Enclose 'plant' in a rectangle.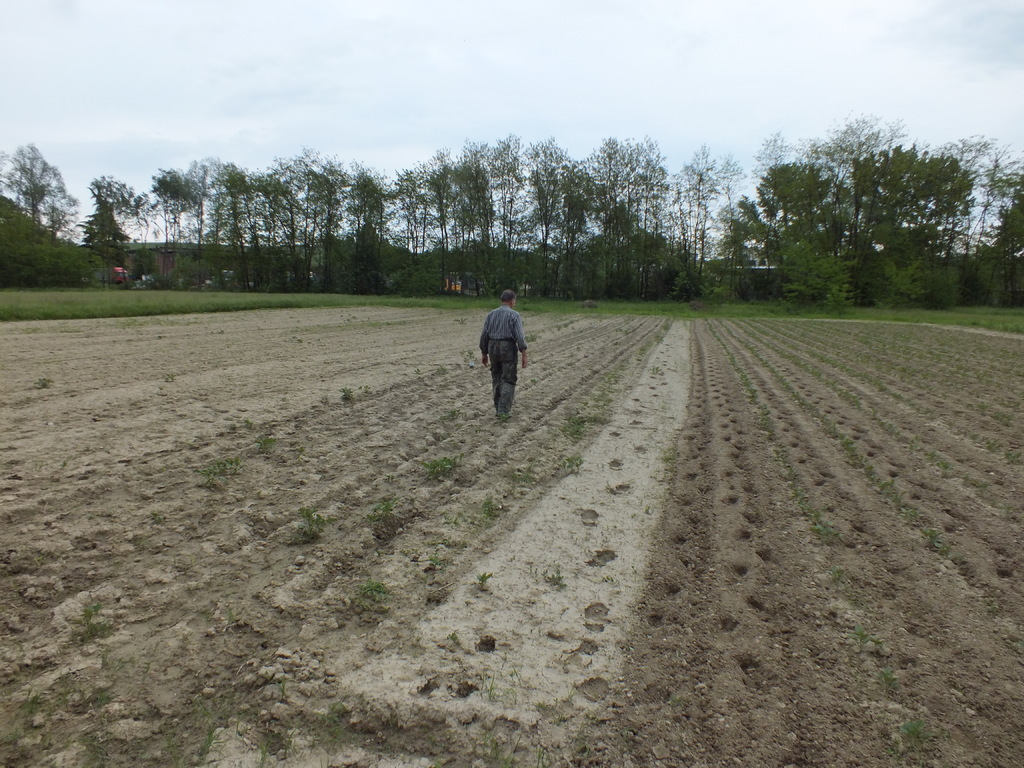
box(353, 577, 396, 600).
